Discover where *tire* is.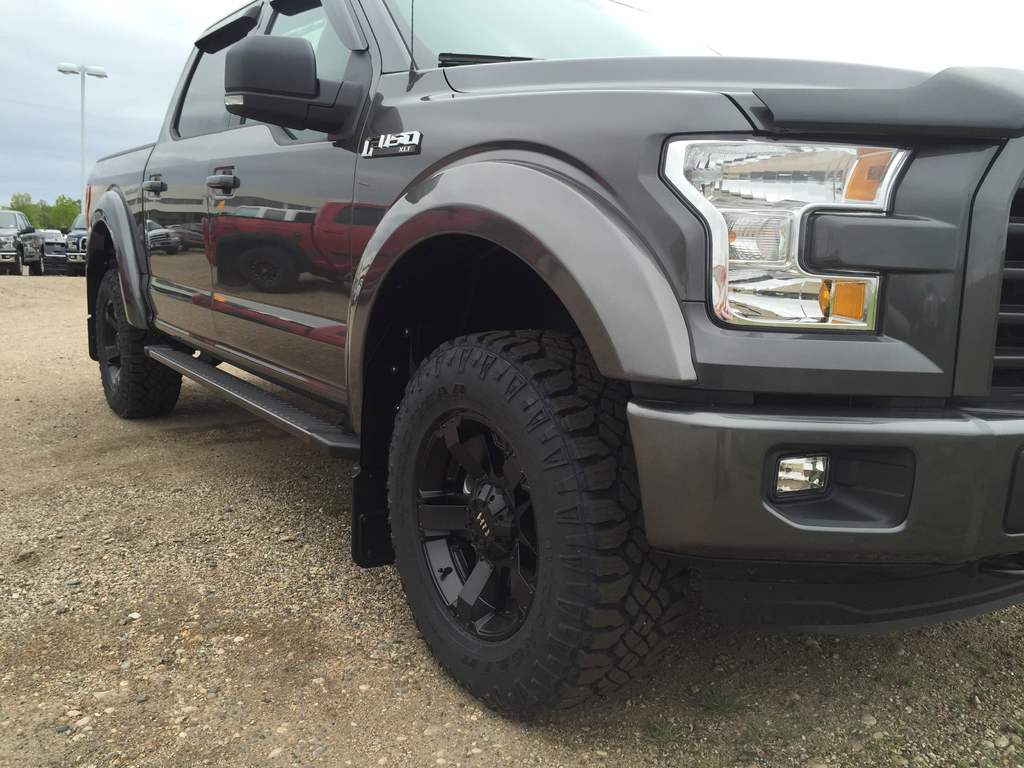
Discovered at box(368, 292, 650, 705).
